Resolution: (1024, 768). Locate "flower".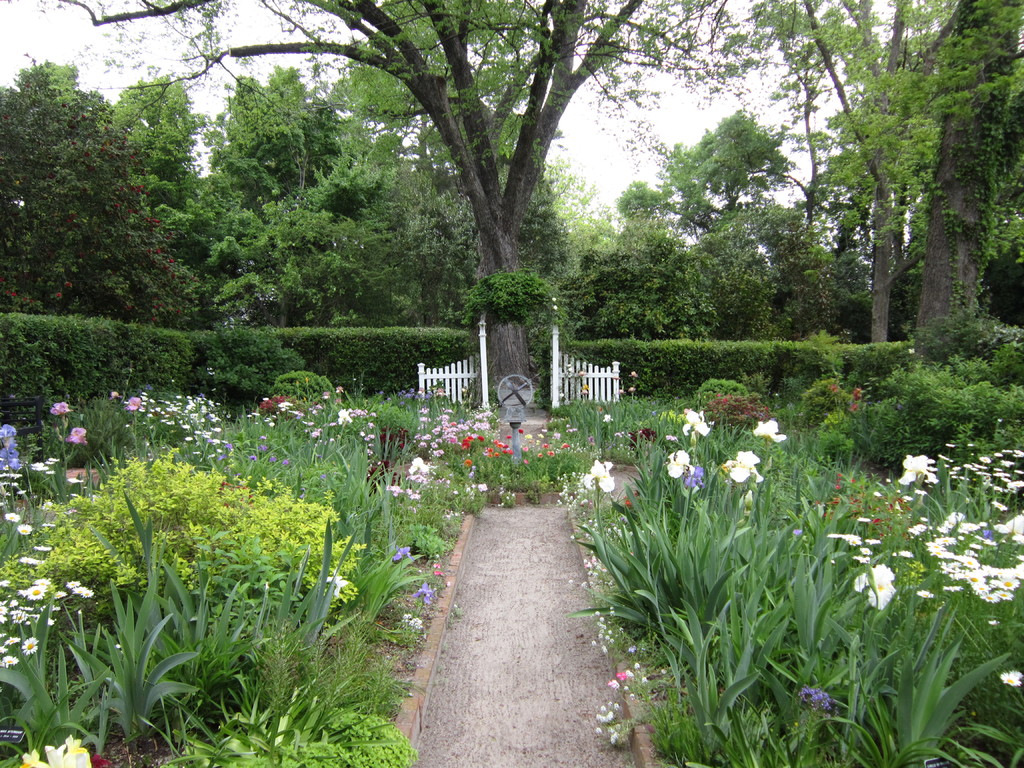
(x1=15, y1=730, x2=94, y2=767).
